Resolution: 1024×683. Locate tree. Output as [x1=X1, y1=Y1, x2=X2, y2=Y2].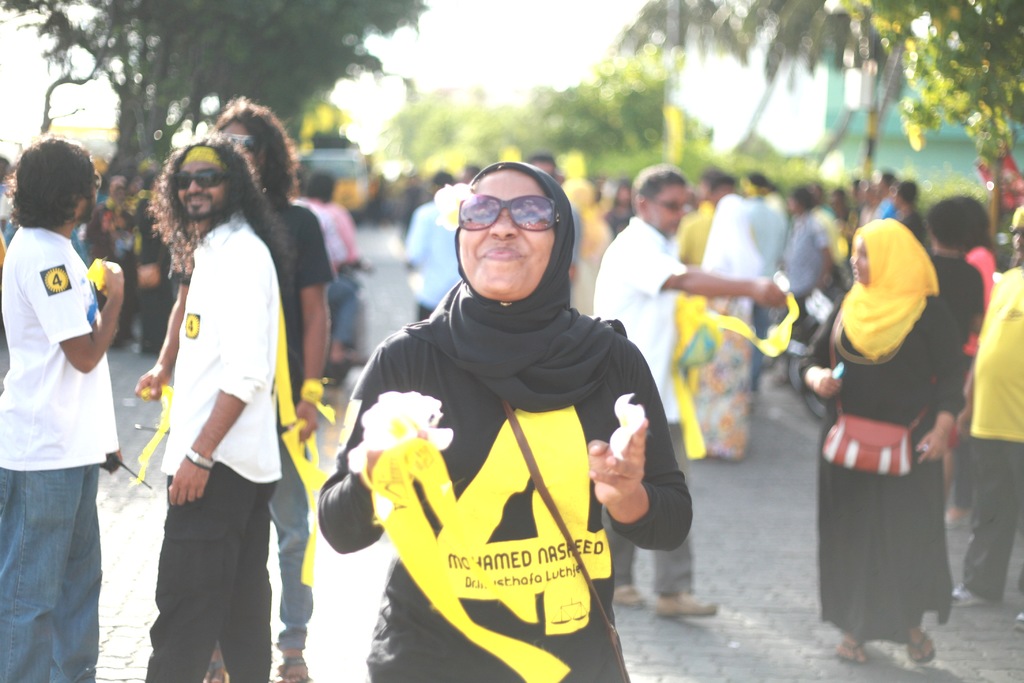
[x1=615, y1=0, x2=1023, y2=236].
